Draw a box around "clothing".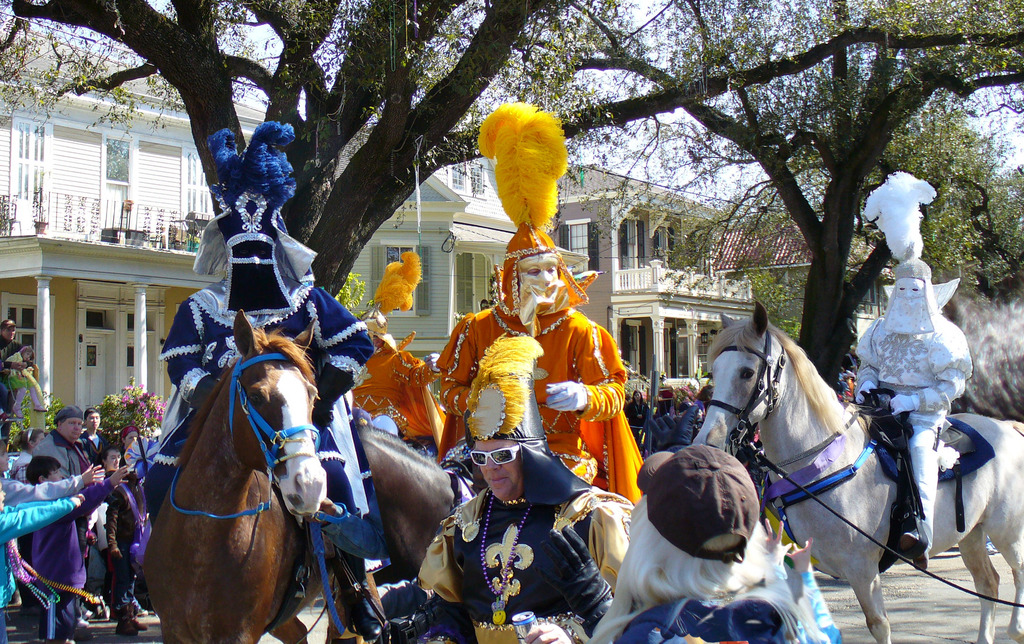
detection(853, 280, 972, 540).
